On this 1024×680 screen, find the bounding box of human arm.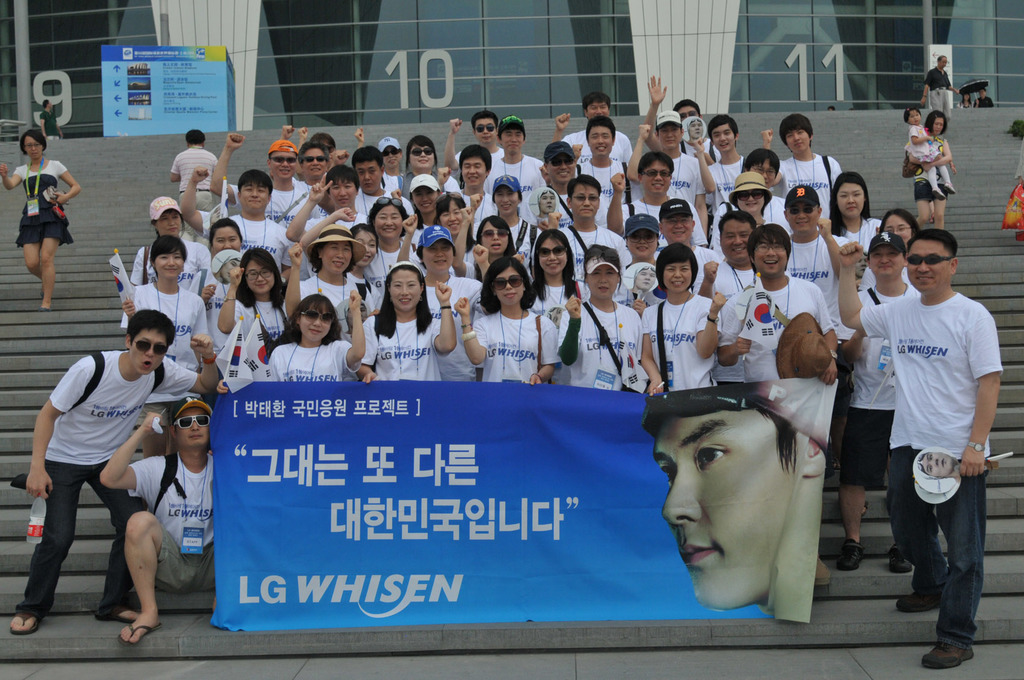
Bounding box: 340 289 366 368.
